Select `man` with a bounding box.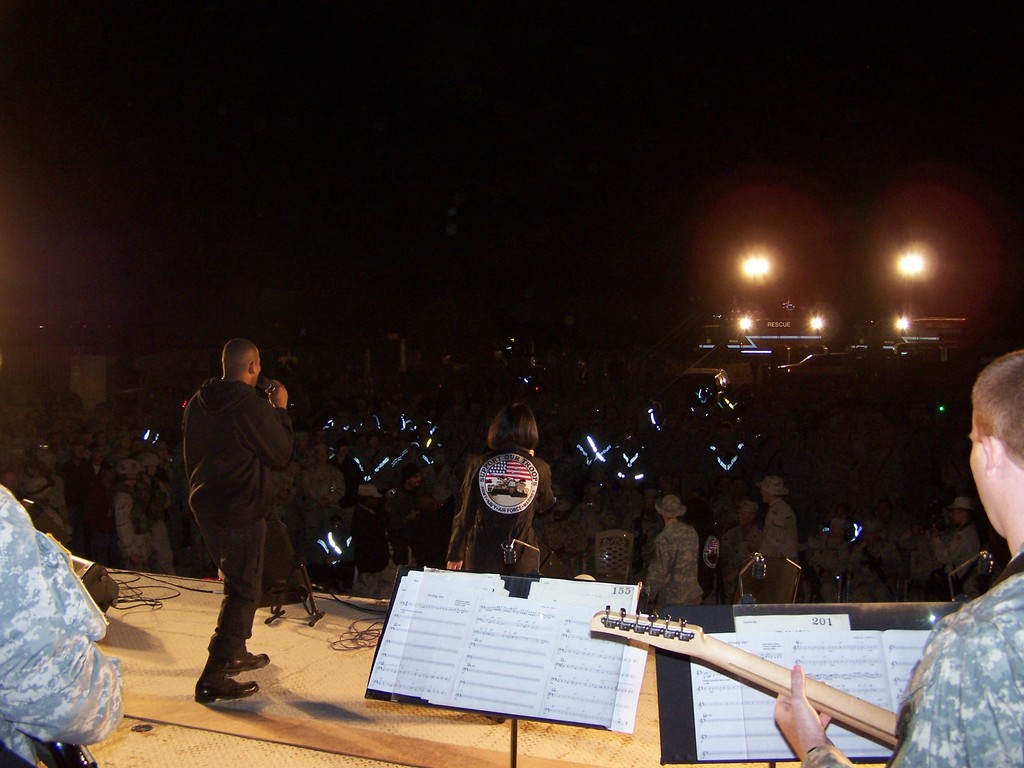
rect(772, 348, 1023, 767).
